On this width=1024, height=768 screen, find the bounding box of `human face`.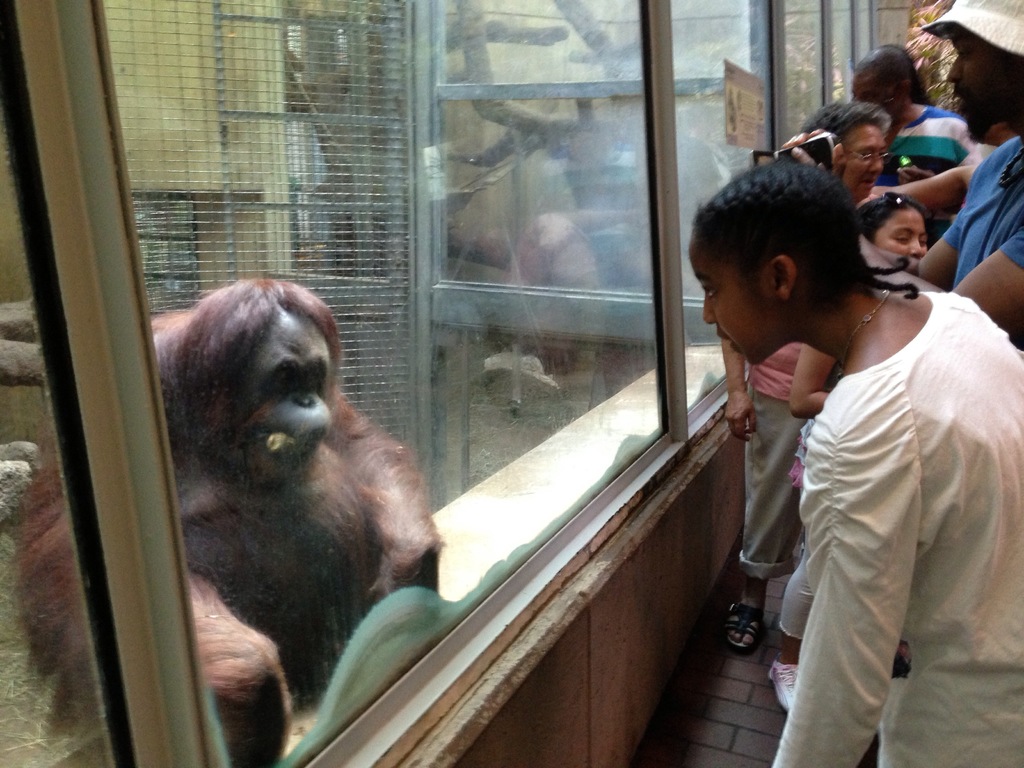
Bounding box: crop(944, 33, 1002, 126).
